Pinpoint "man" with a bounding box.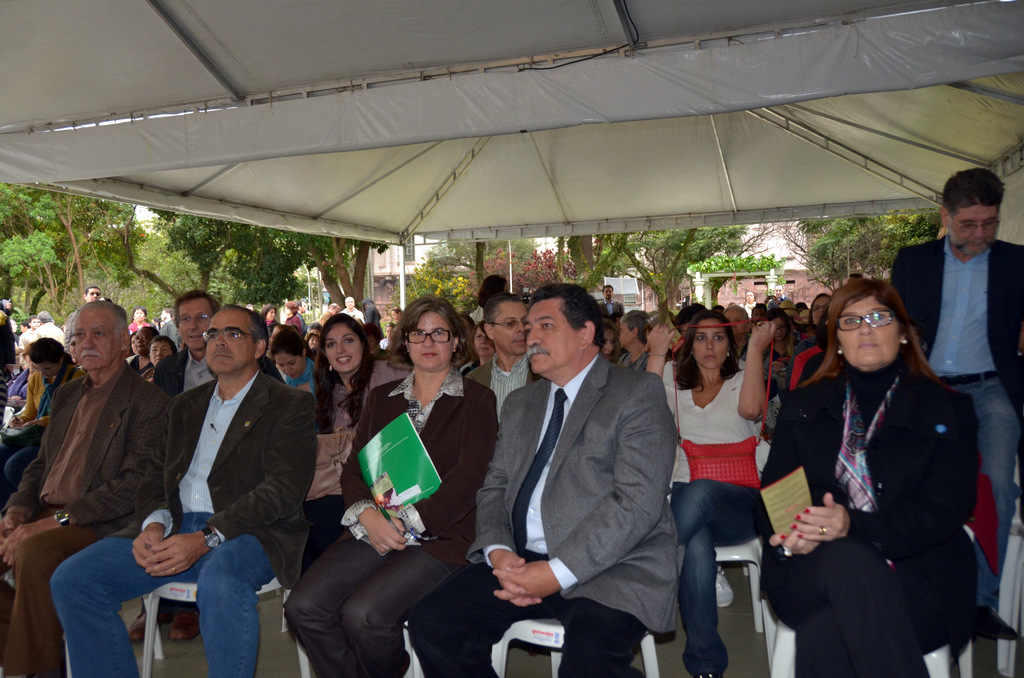
[591, 284, 624, 314].
